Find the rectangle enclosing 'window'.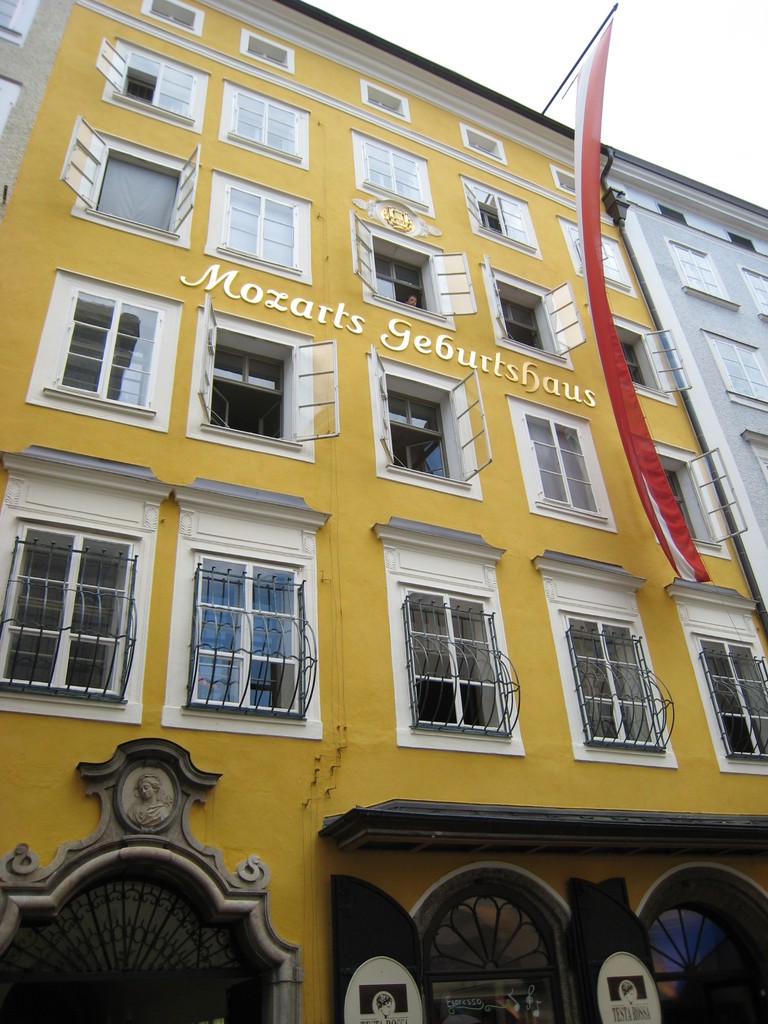
479/257/585/369.
